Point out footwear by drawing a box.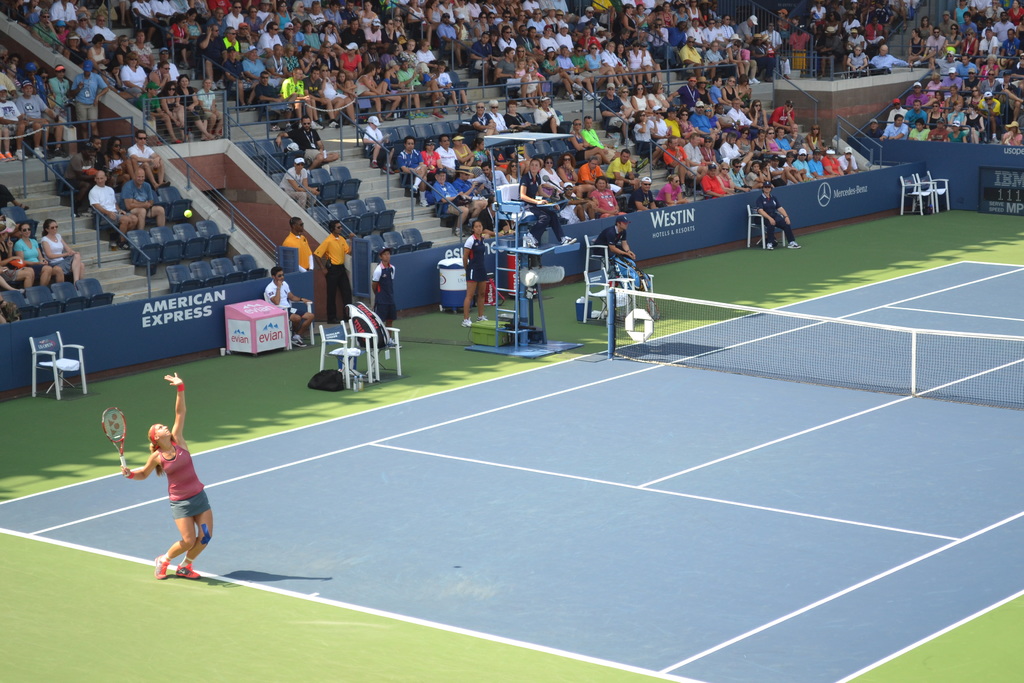
172 562 201 579.
